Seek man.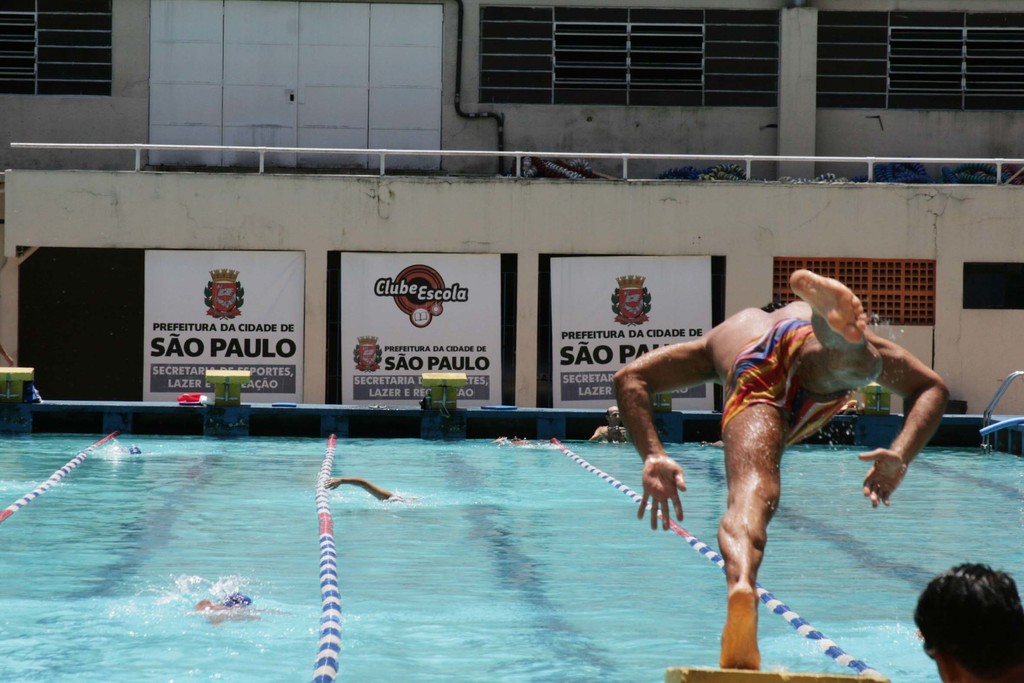
bbox=(619, 266, 952, 667).
